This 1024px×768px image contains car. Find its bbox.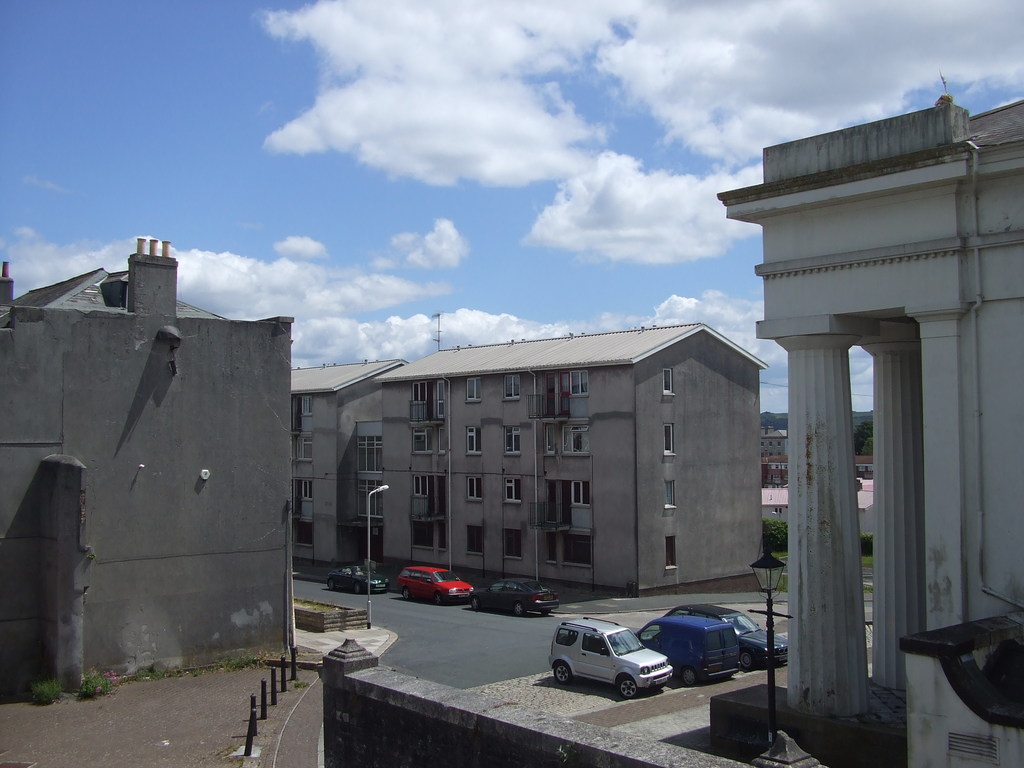
324 563 387 594.
